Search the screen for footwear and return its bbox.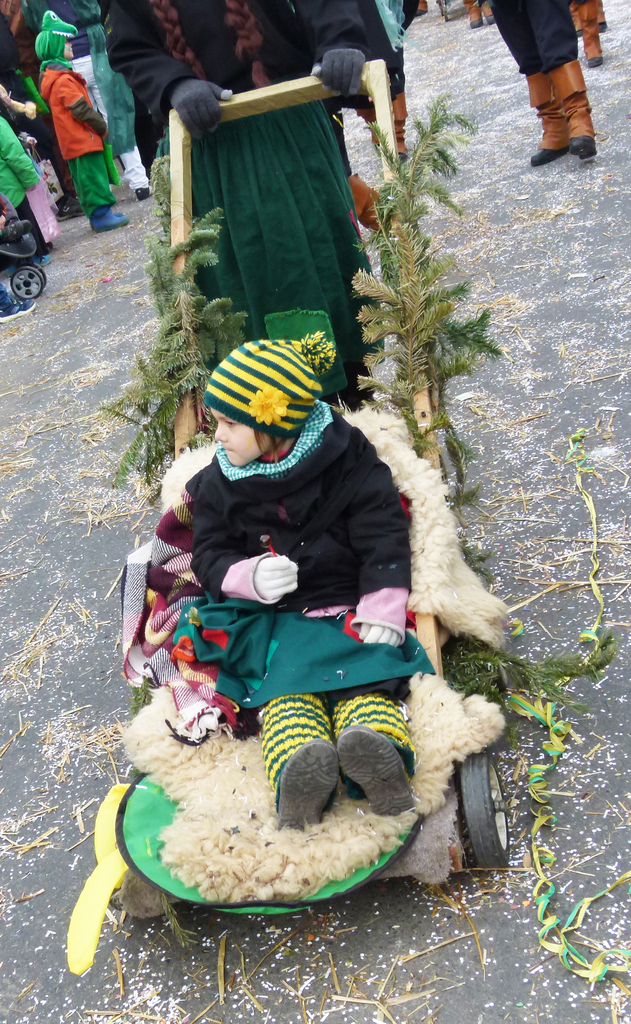
Found: <region>0, 286, 31, 316</region>.
